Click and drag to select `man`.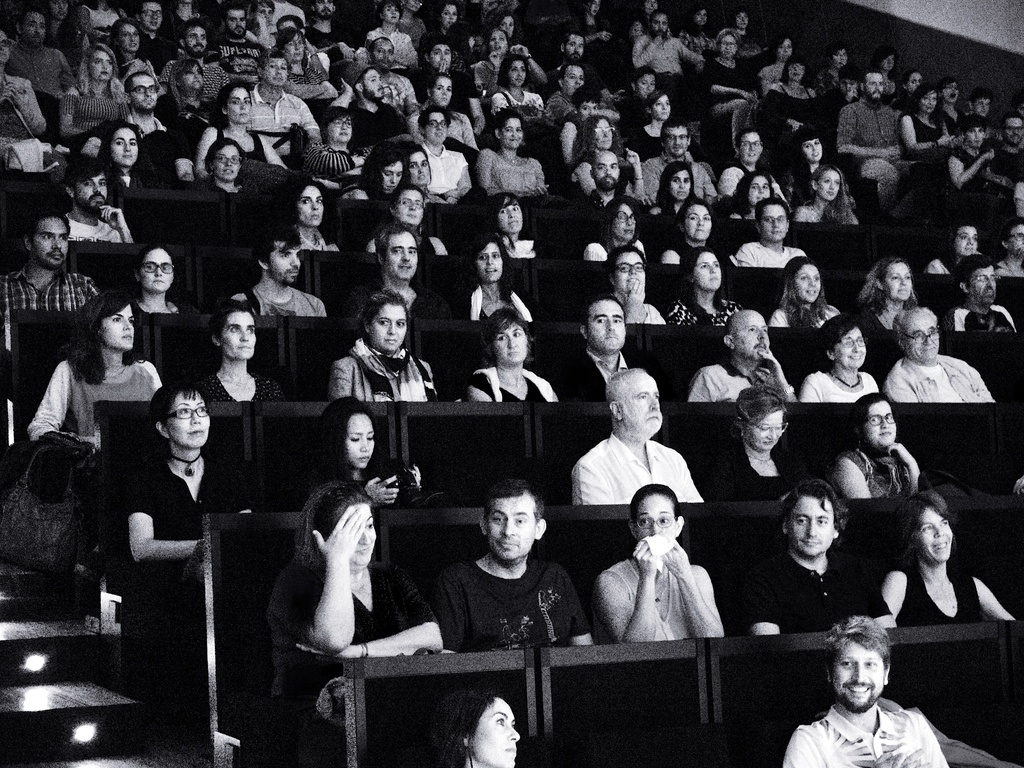
Selection: {"left": 572, "top": 369, "right": 706, "bottom": 509}.
